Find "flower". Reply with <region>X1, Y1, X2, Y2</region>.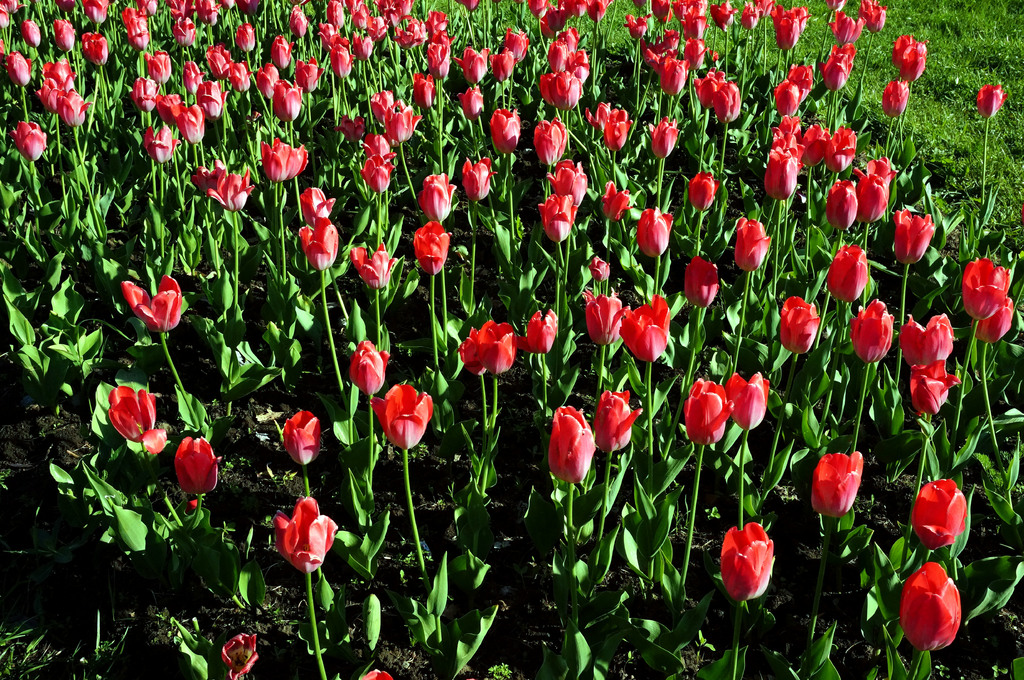
<region>685, 377, 724, 445</region>.
